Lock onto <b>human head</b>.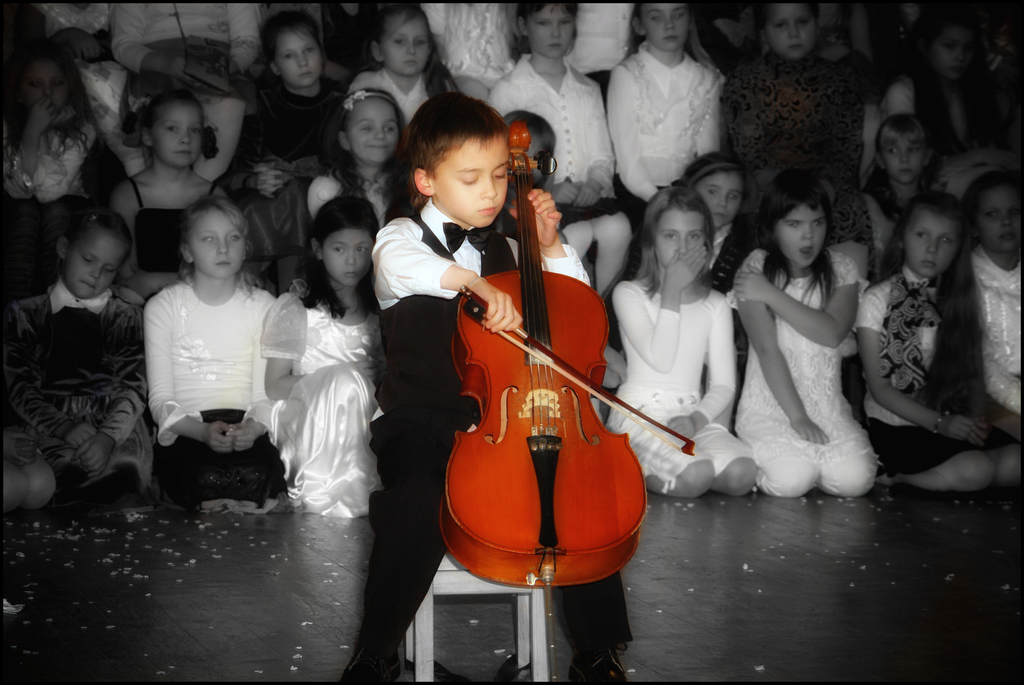
Locked: region(312, 197, 378, 287).
